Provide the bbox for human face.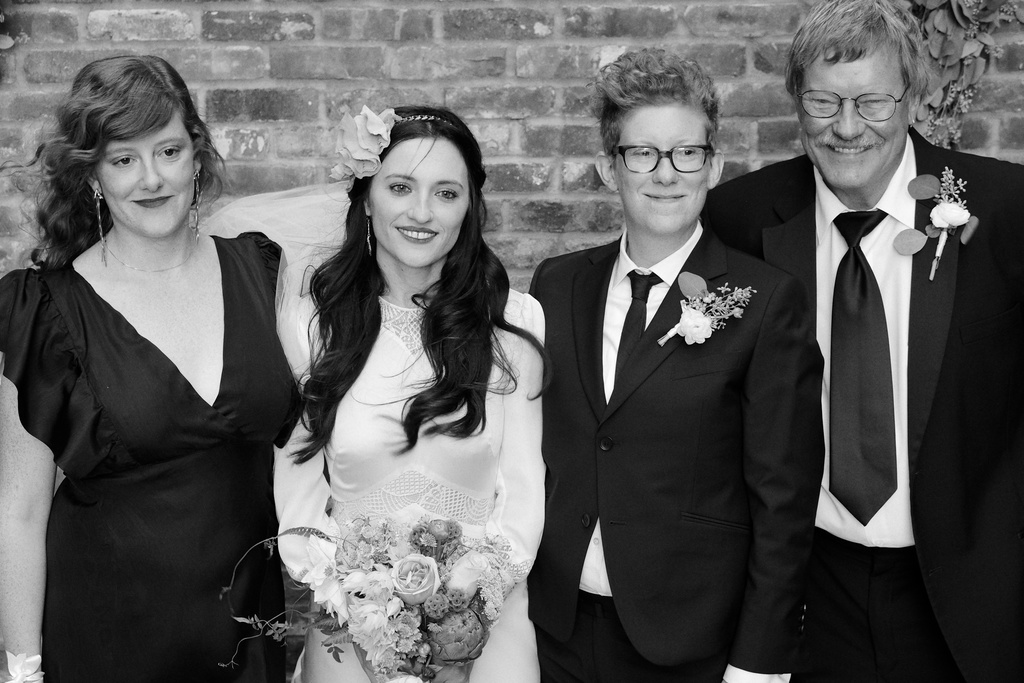
[615, 108, 708, 235].
